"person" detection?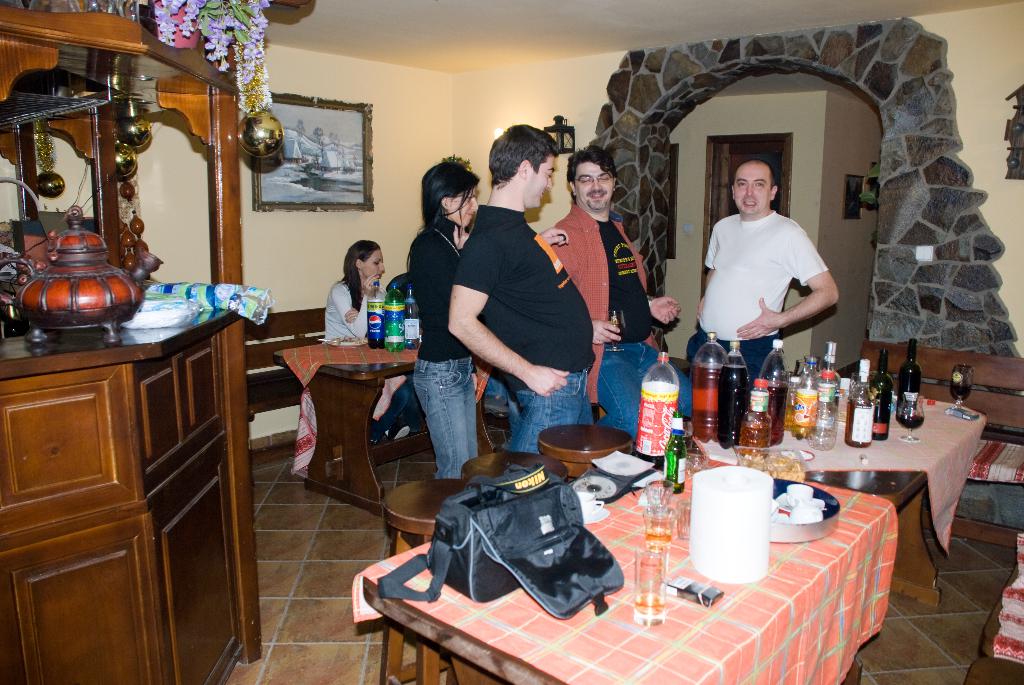
[323, 242, 396, 344]
